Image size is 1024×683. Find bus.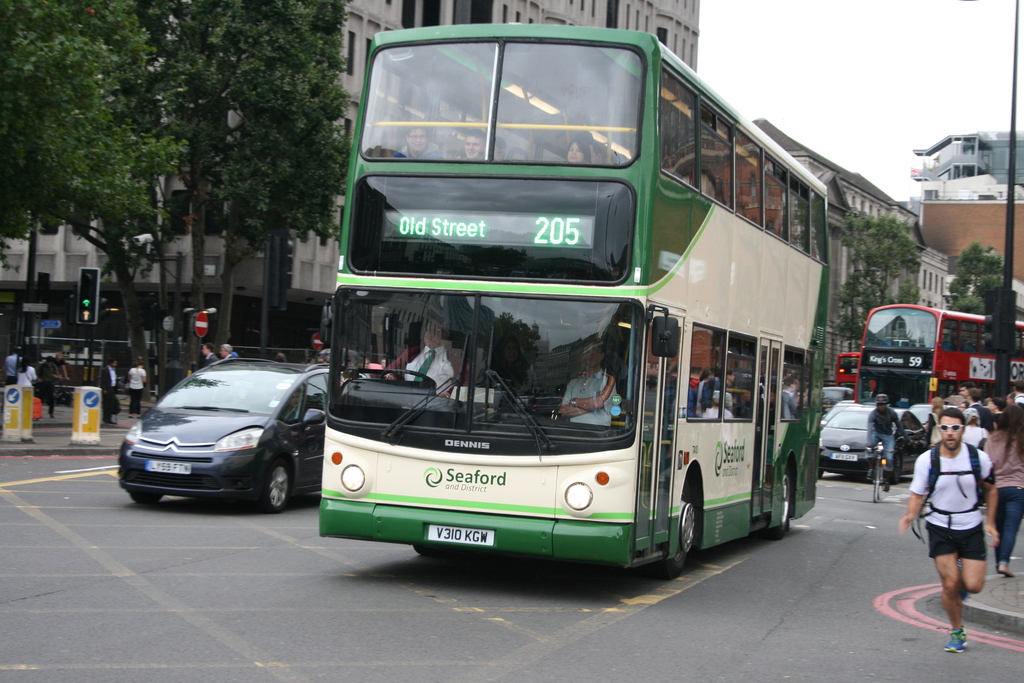
851, 304, 1023, 407.
